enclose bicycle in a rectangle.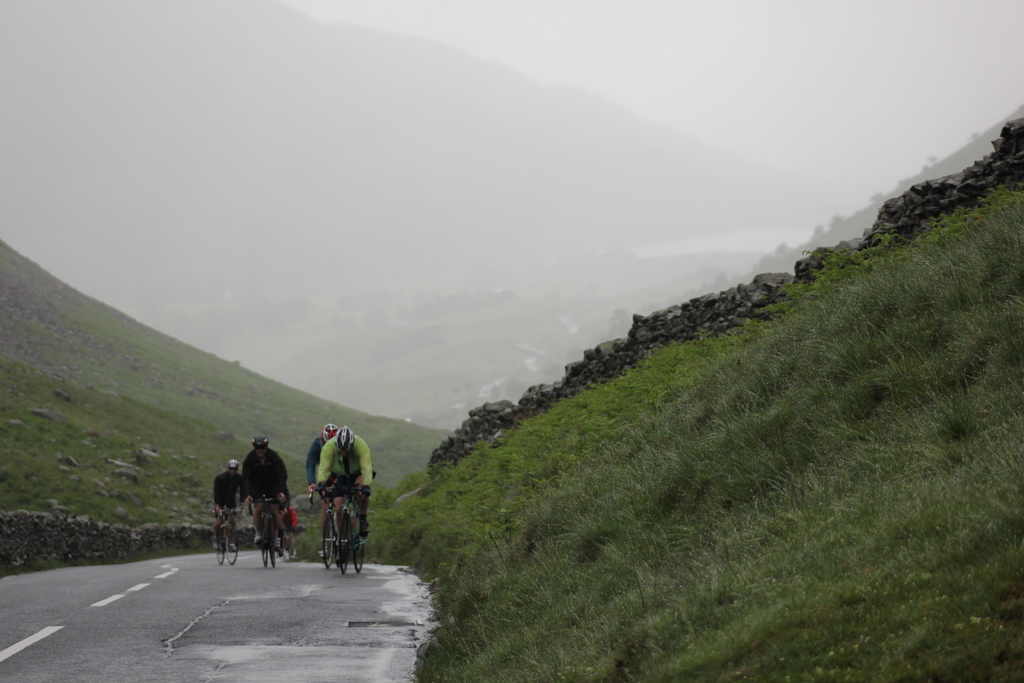
box(211, 508, 243, 573).
